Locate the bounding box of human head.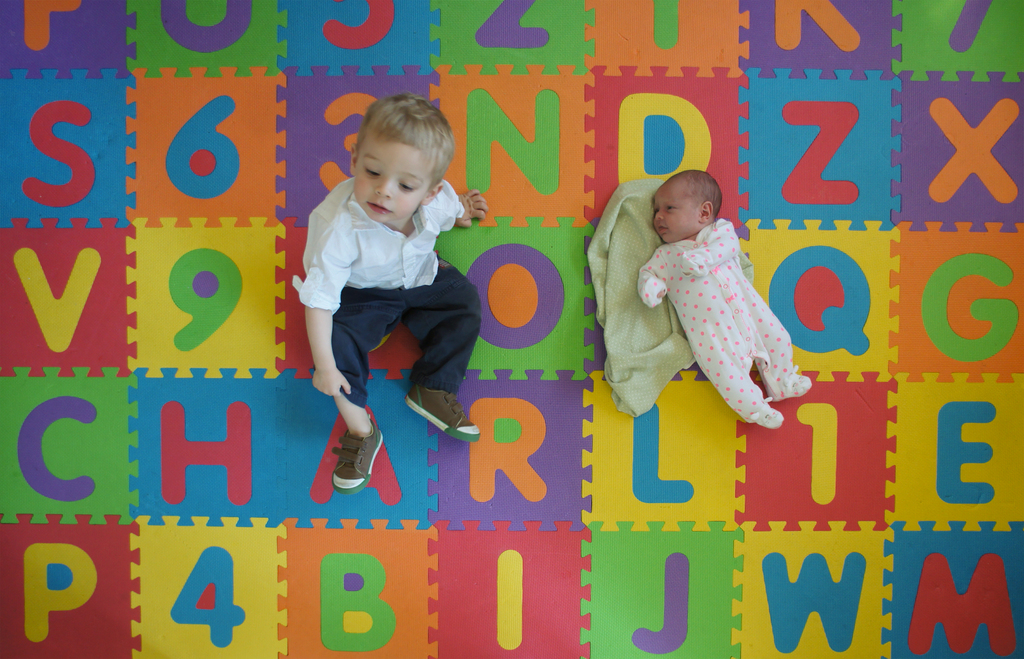
Bounding box: x1=338, y1=97, x2=456, y2=227.
